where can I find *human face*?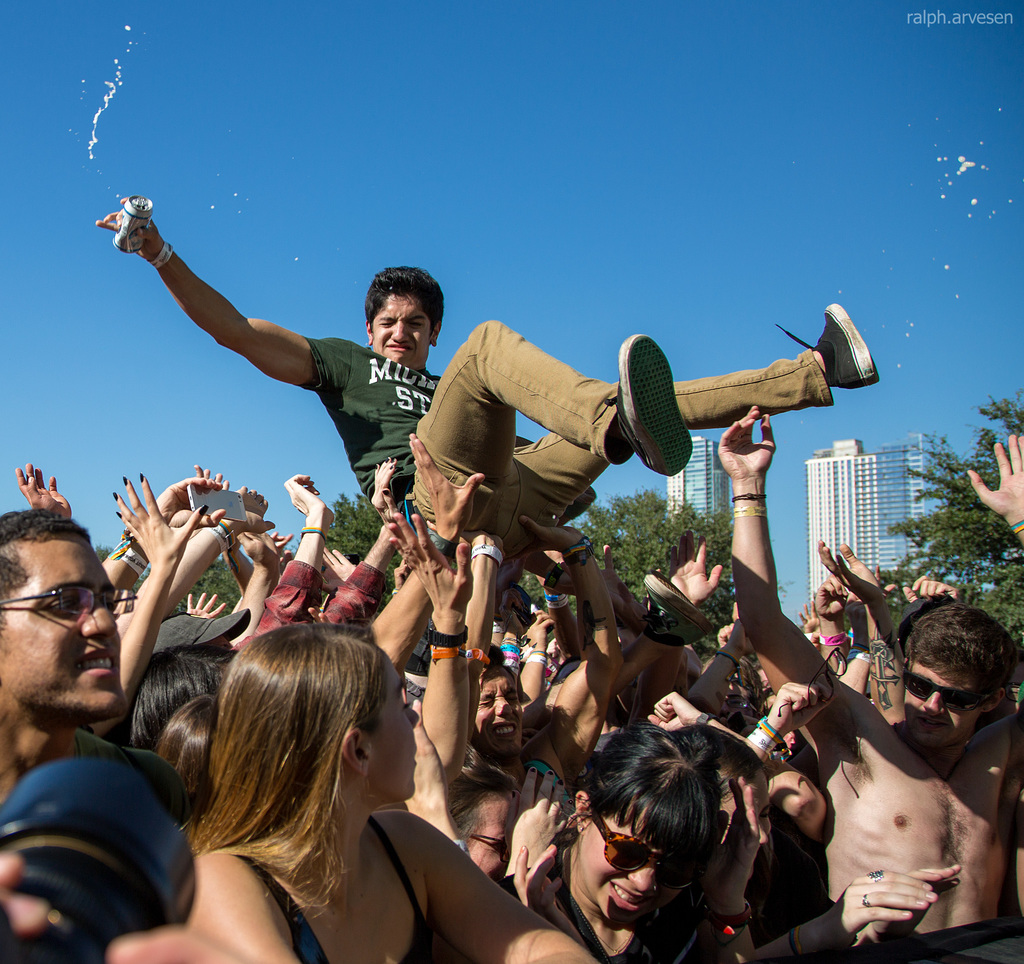
You can find it at (left=461, top=792, right=515, bottom=886).
